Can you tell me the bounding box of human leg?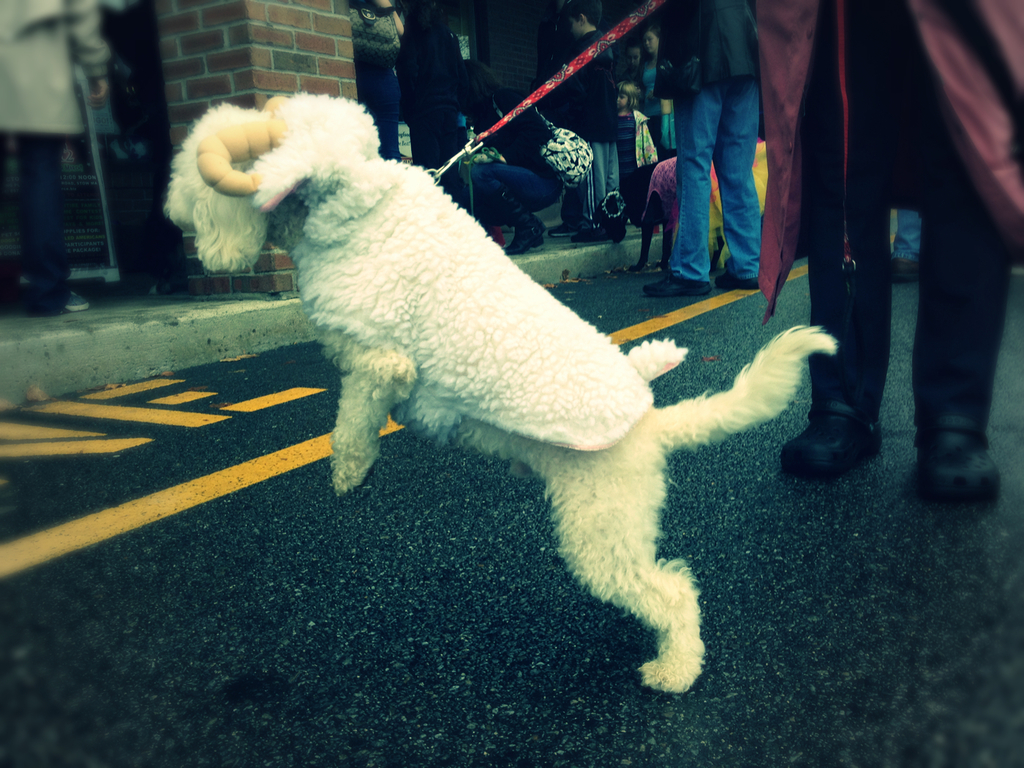
(x1=774, y1=1, x2=889, y2=480).
